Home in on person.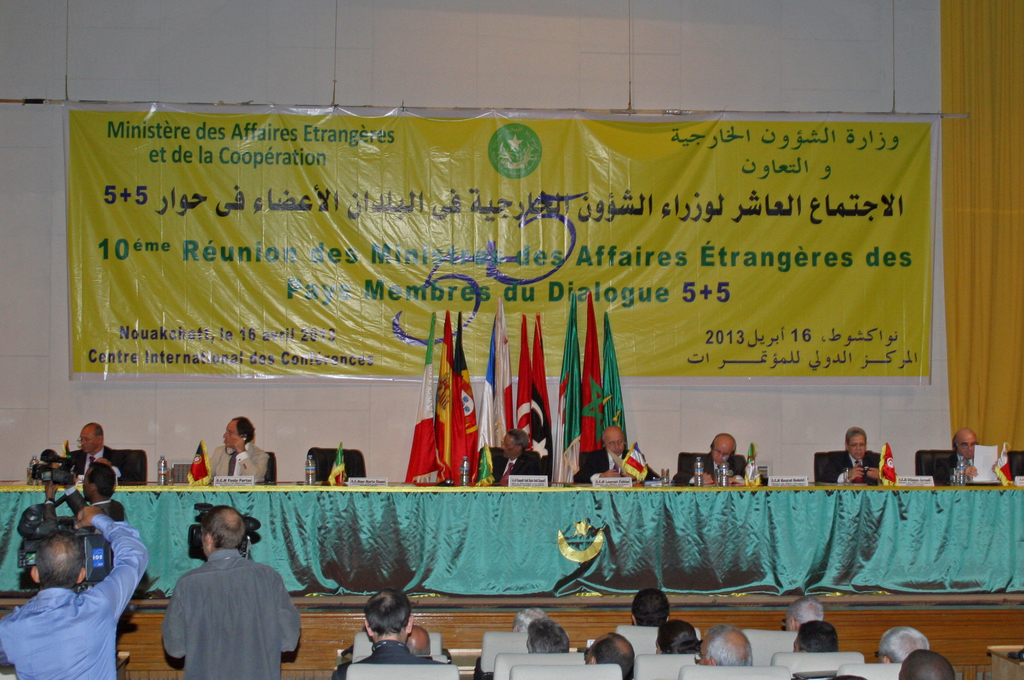
Homed in at [534, 618, 577, 661].
